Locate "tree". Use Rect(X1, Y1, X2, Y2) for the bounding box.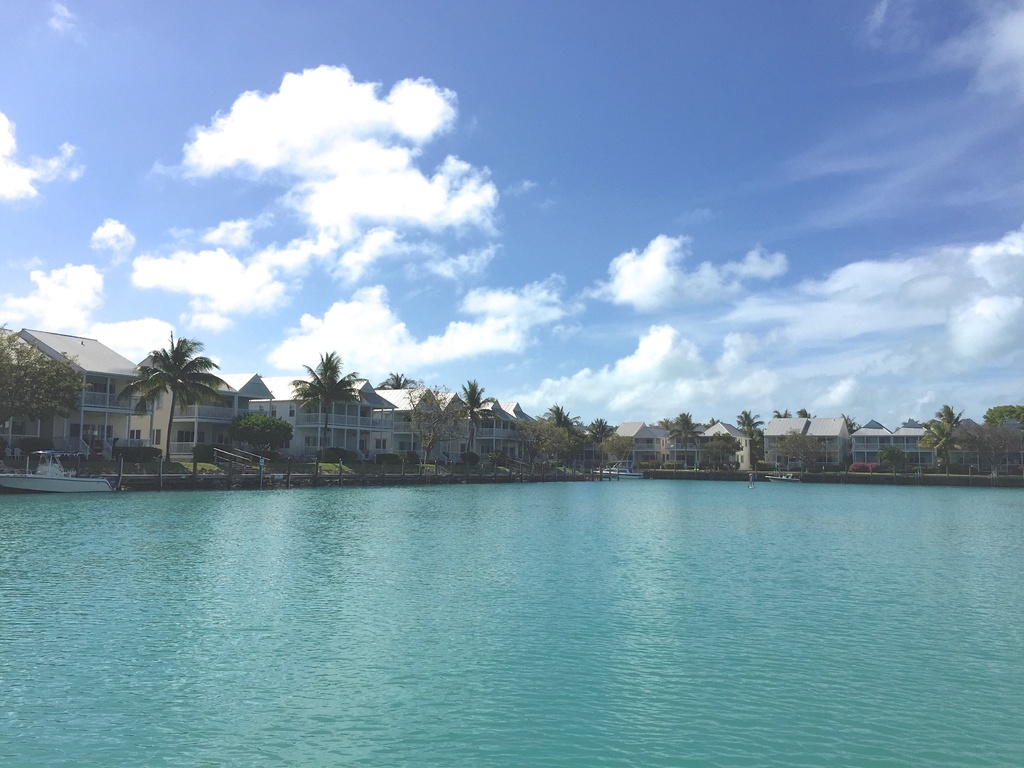
Rect(780, 422, 843, 475).
